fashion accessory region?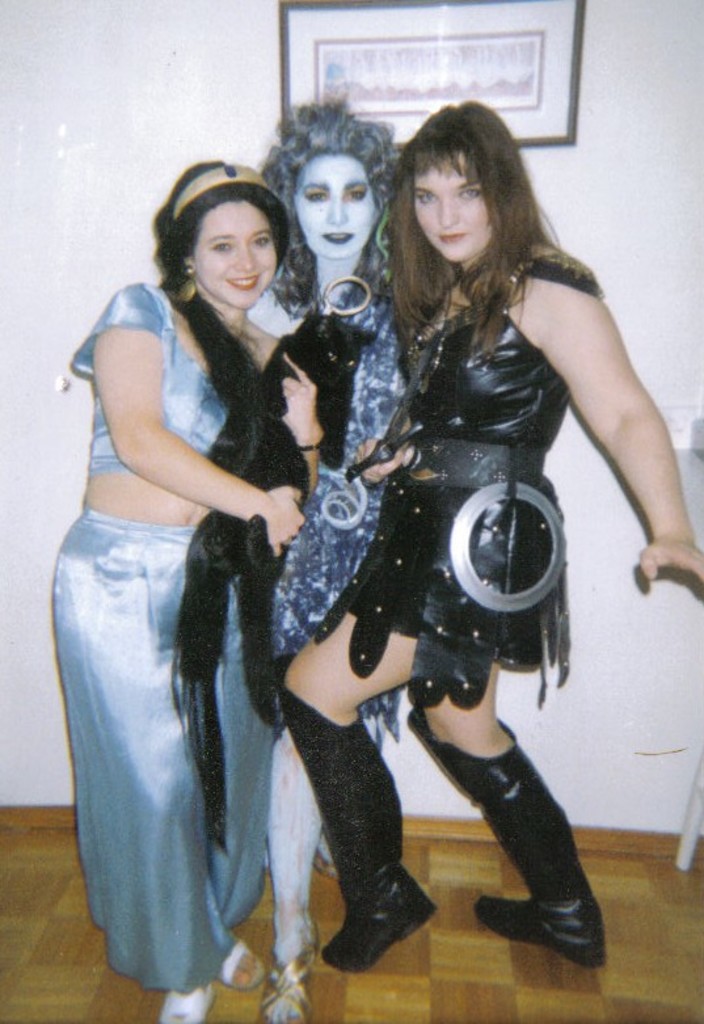
pyautogui.locateOnScreen(174, 257, 199, 302)
